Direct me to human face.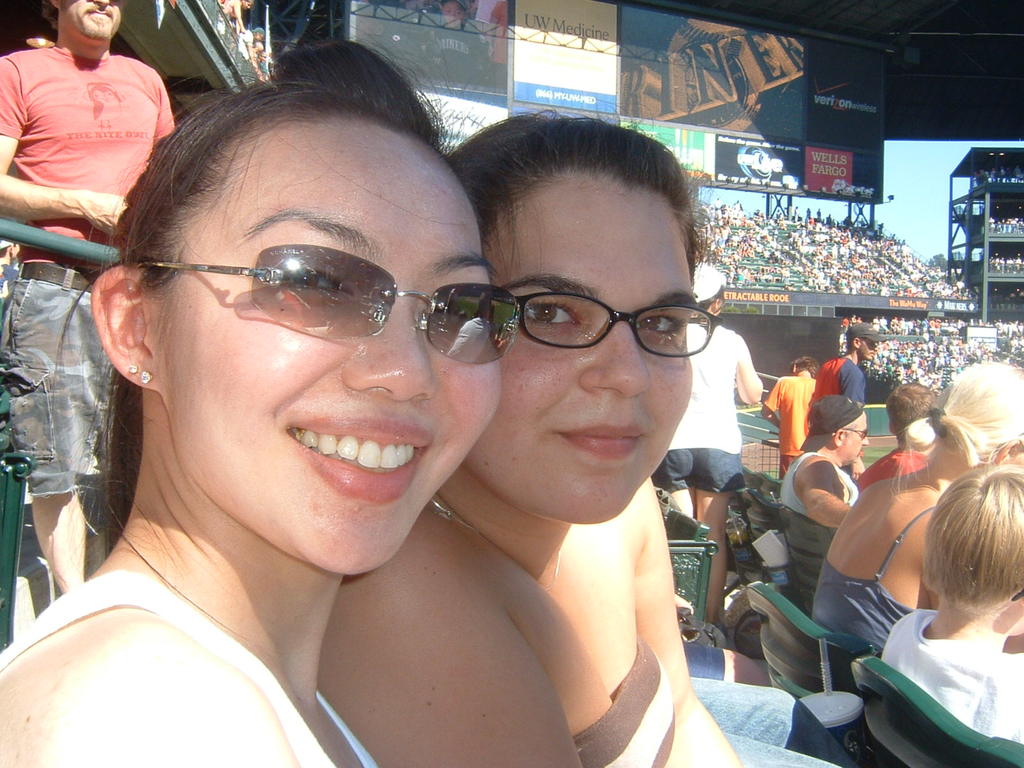
Direction: (68, 0, 107, 37).
